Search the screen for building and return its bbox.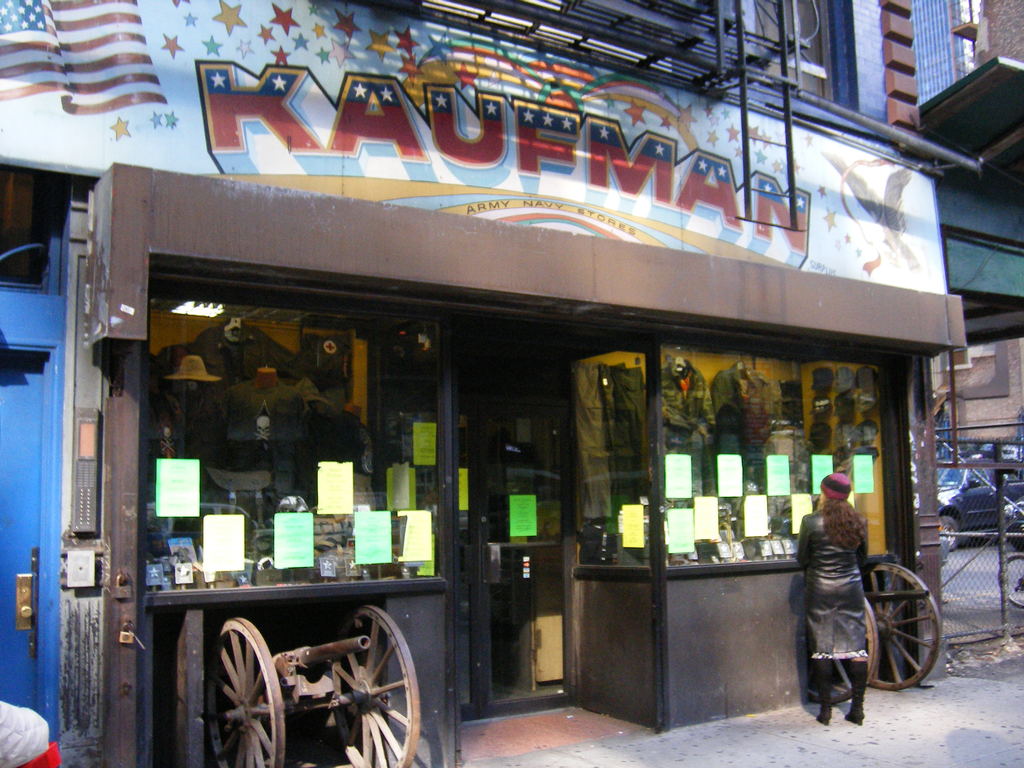
Found: bbox=(929, 0, 1023, 442).
